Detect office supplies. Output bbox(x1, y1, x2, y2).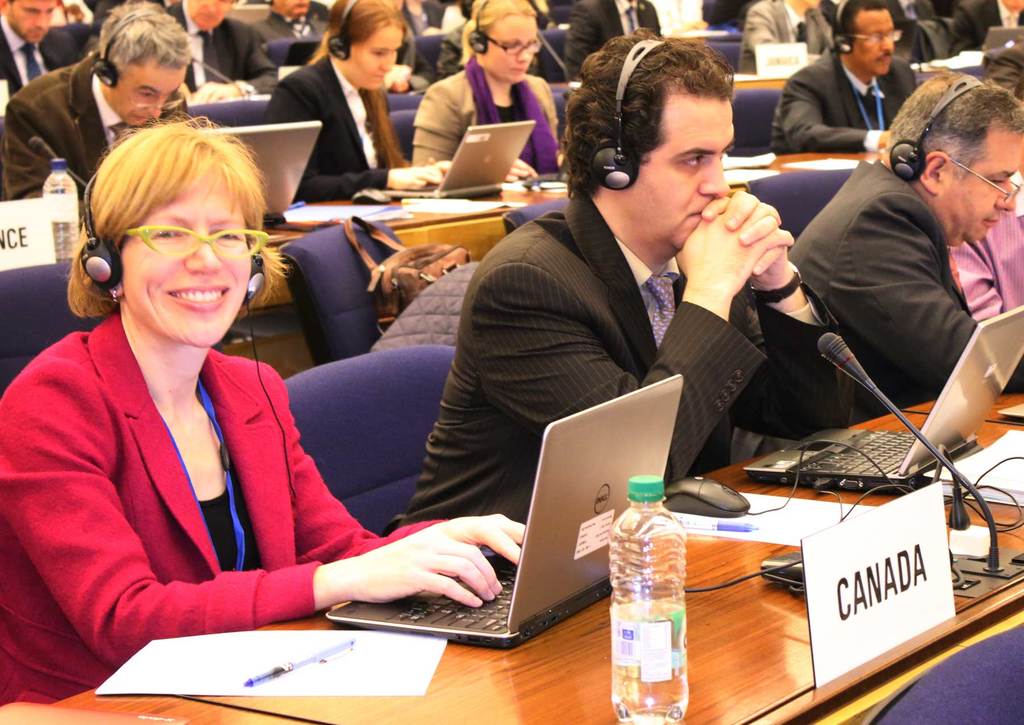
bbox(922, 54, 995, 62).
